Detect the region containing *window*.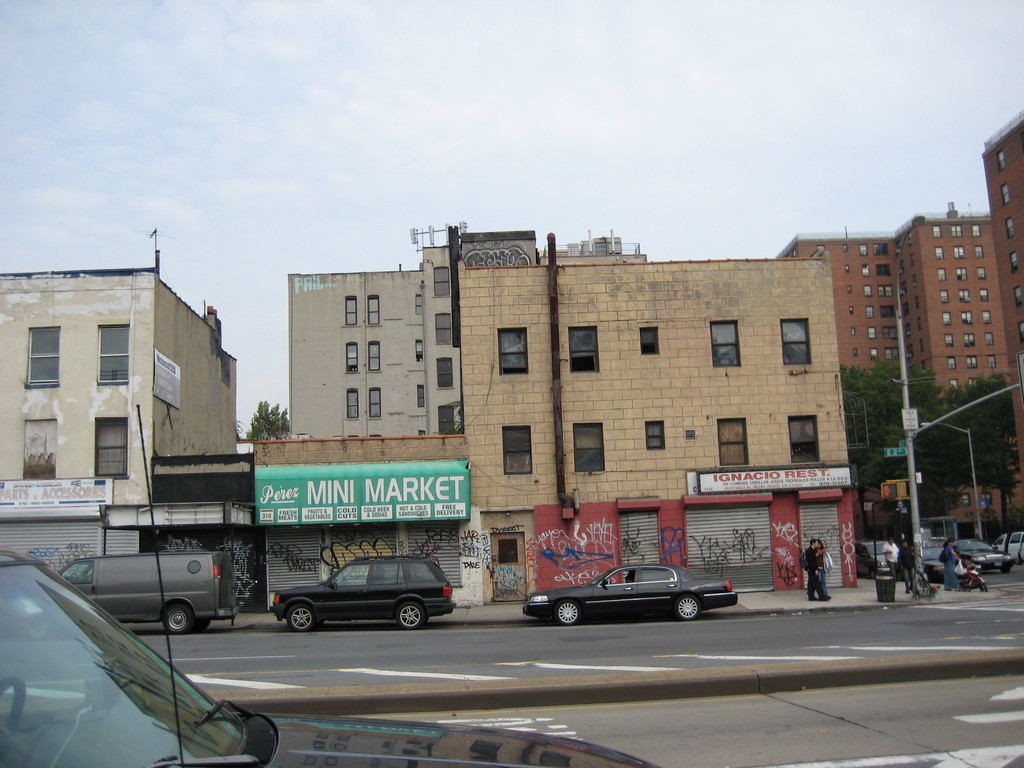
(366, 296, 382, 328).
